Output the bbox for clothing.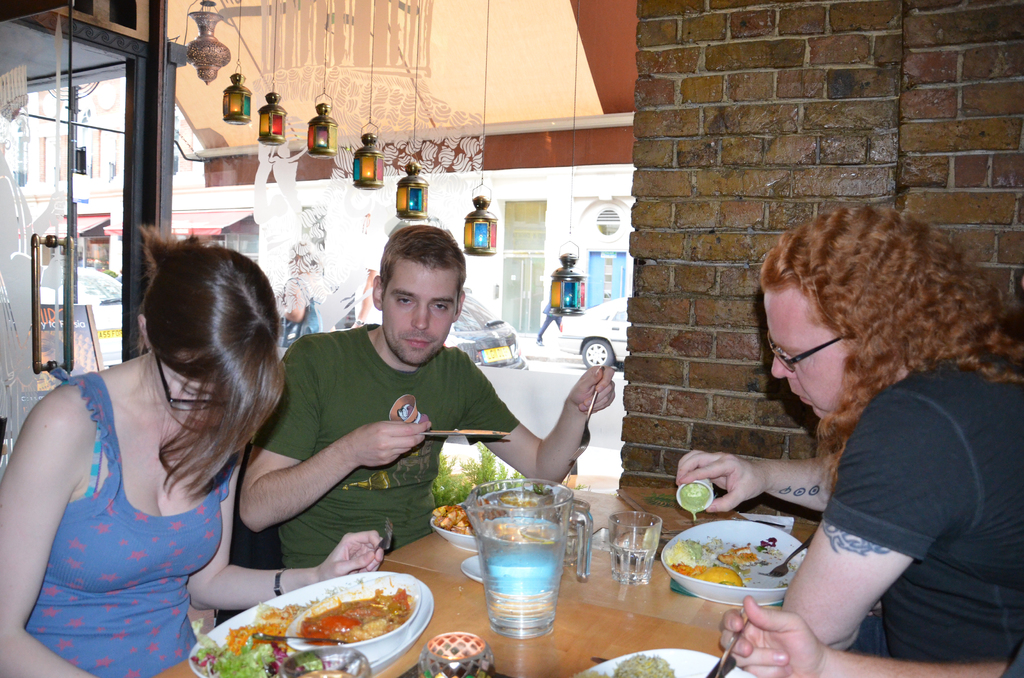
rect(22, 353, 220, 654).
